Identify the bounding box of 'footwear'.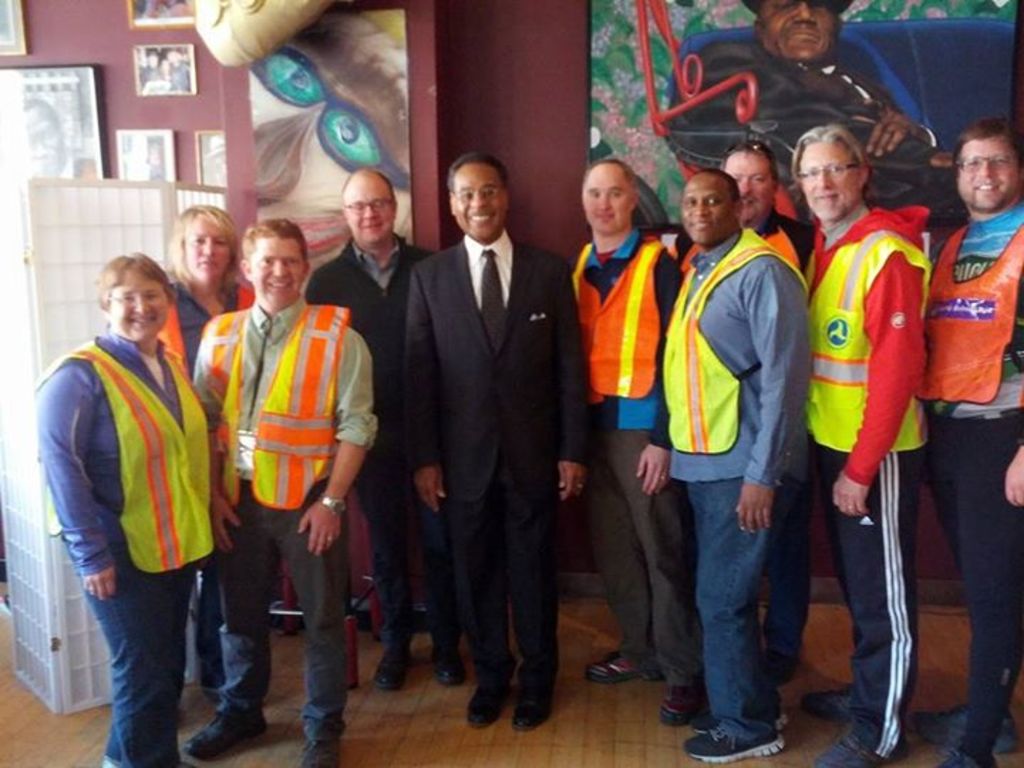
{"left": 468, "top": 667, "right": 516, "bottom": 722}.
